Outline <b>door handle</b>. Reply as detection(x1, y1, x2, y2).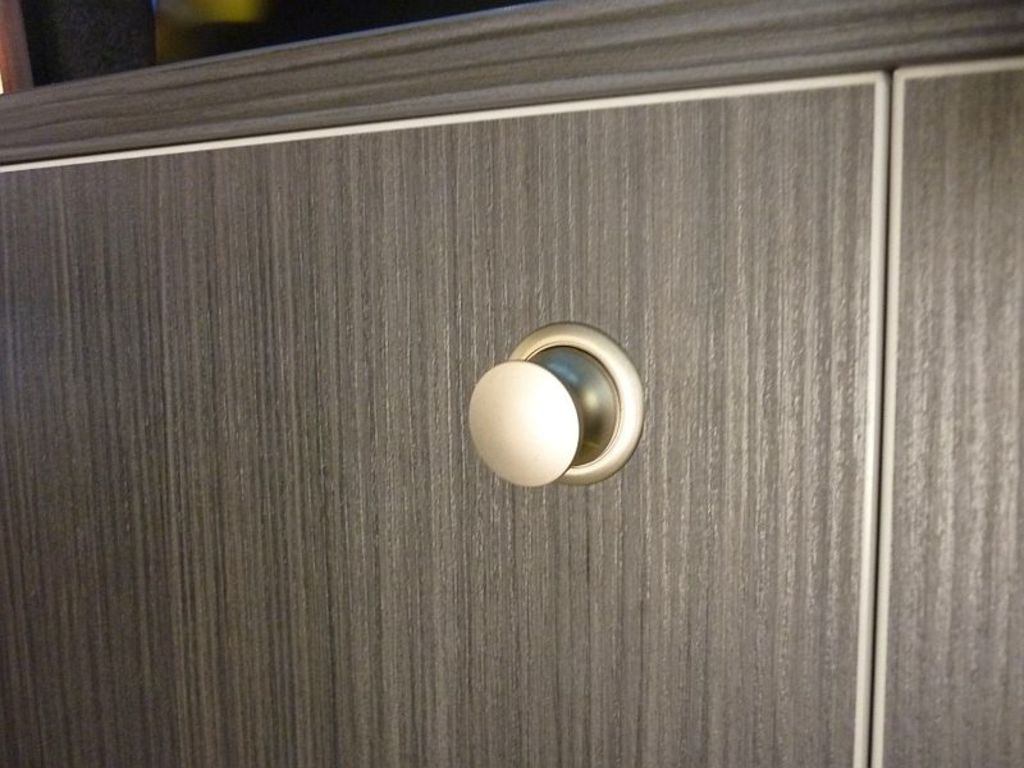
detection(463, 319, 645, 492).
